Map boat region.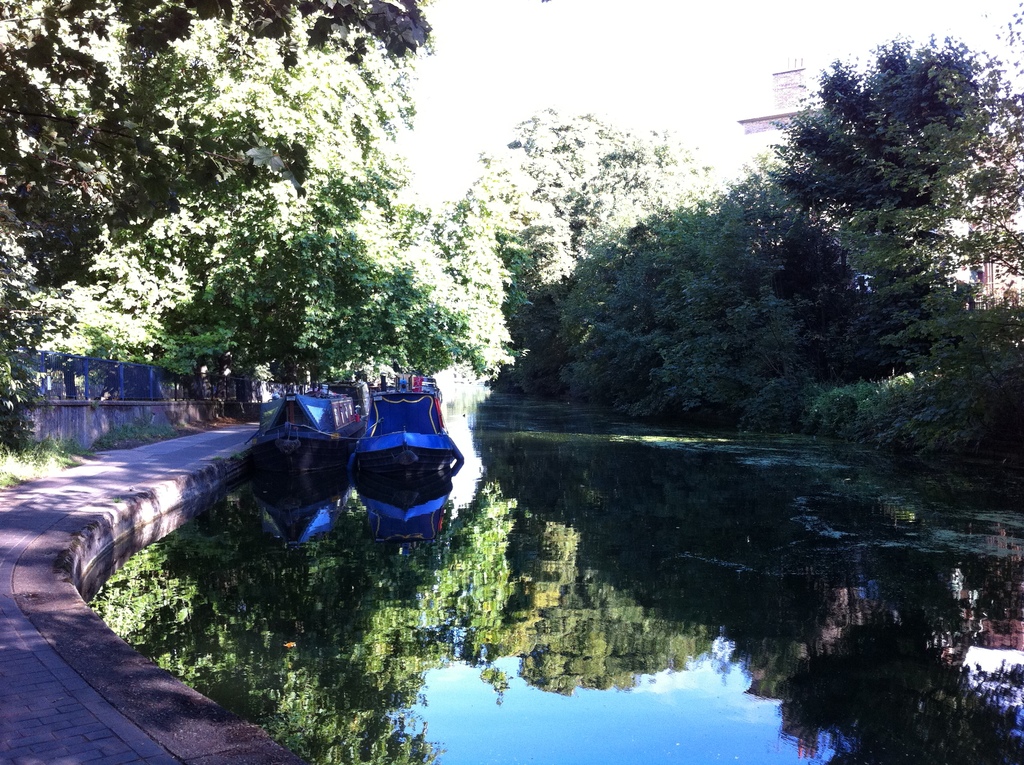
Mapped to crop(349, 371, 462, 478).
